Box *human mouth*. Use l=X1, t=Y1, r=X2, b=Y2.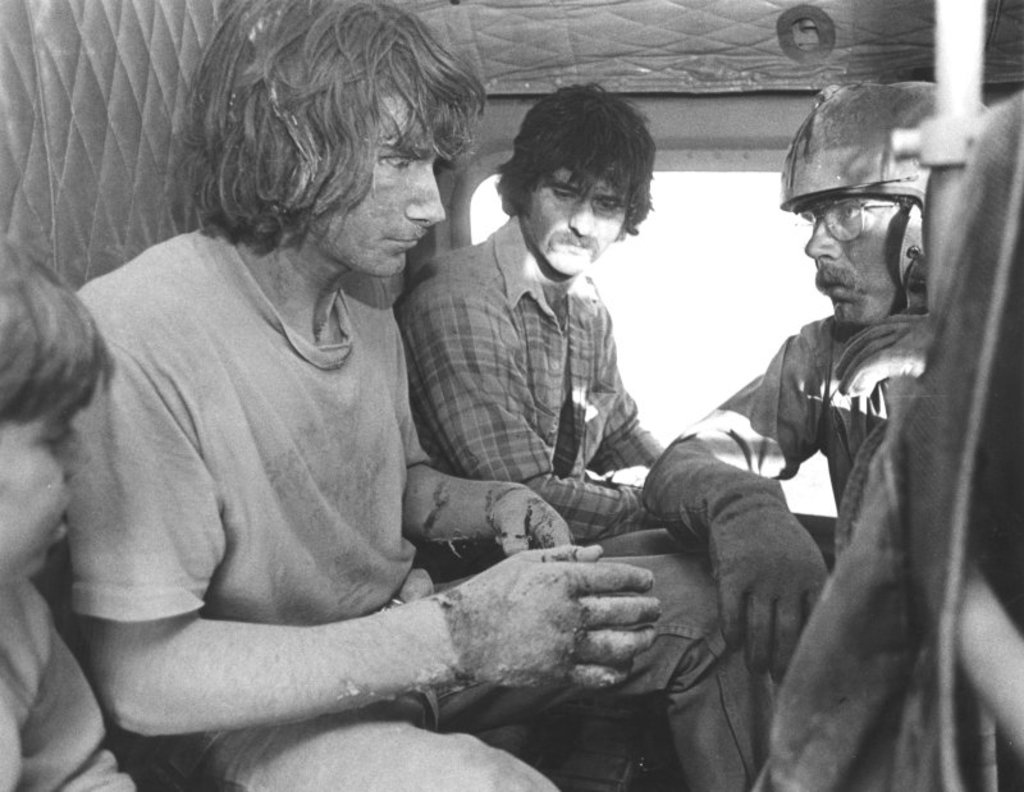
l=56, t=504, r=73, b=535.
